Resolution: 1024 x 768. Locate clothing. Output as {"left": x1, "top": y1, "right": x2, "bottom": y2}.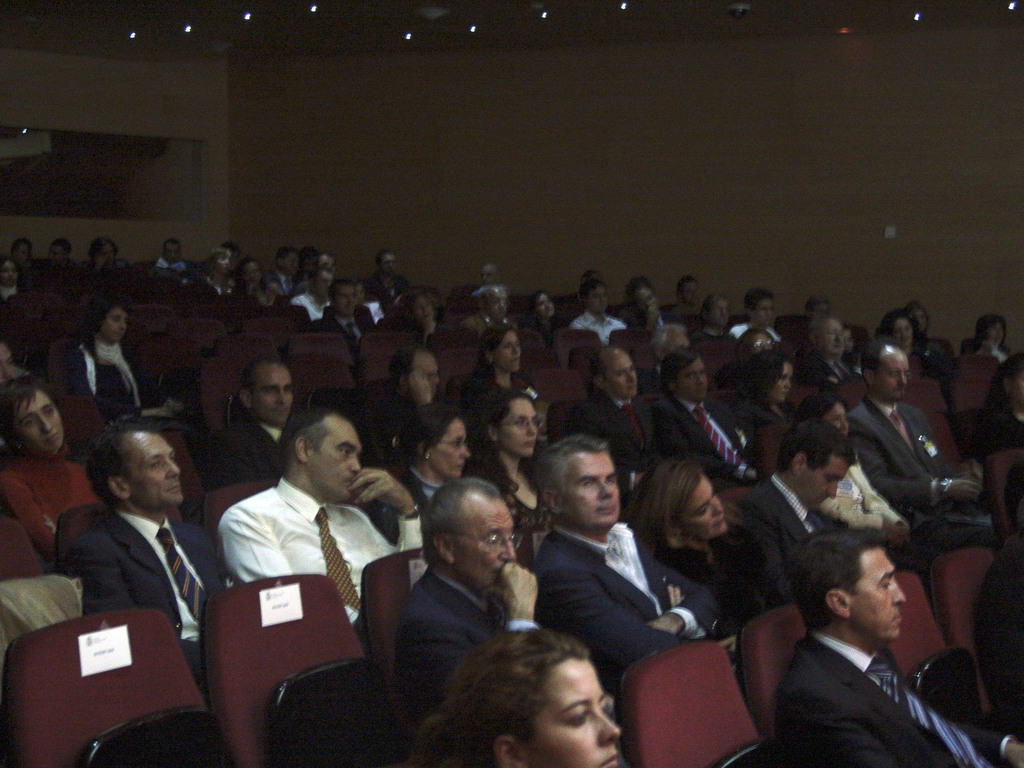
{"left": 570, "top": 393, "right": 650, "bottom": 502}.
